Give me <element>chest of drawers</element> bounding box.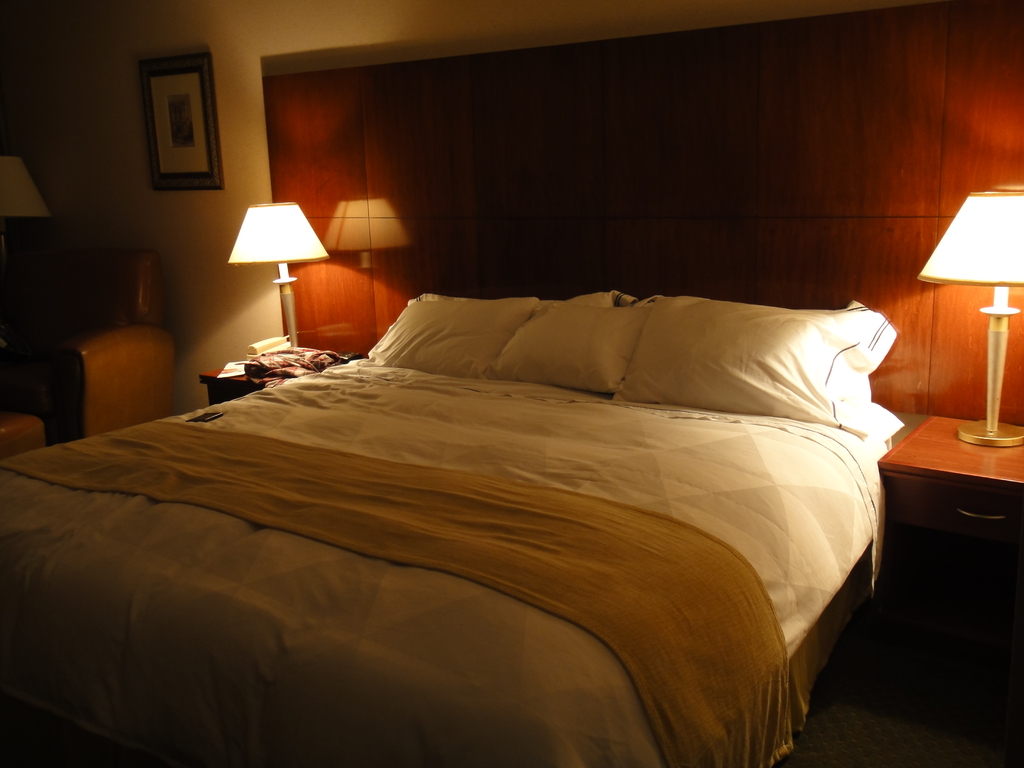
l=875, t=413, r=1023, b=737.
